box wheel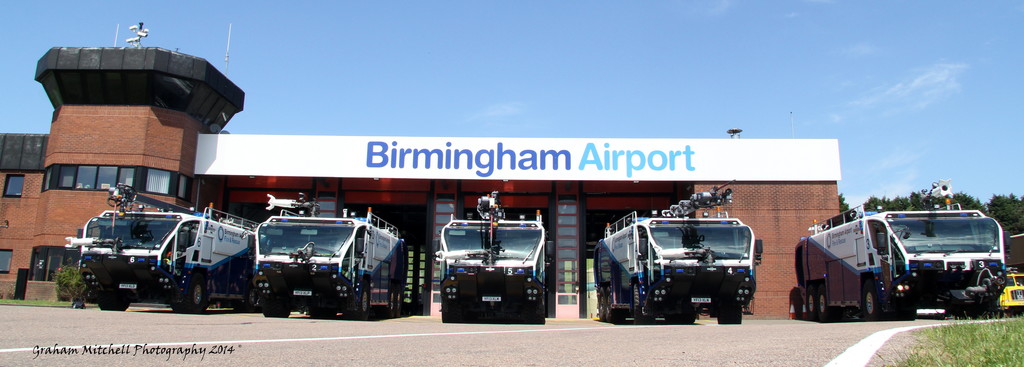
crop(820, 288, 831, 322)
